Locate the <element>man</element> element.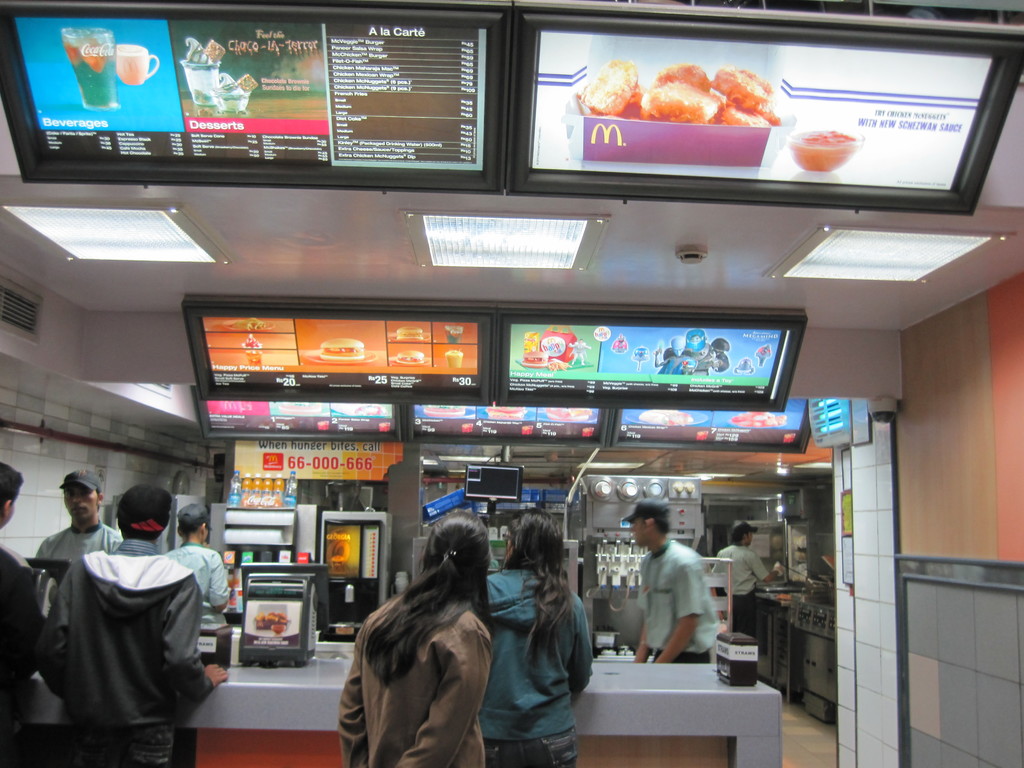
Element bbox: 38,486,228,767.
